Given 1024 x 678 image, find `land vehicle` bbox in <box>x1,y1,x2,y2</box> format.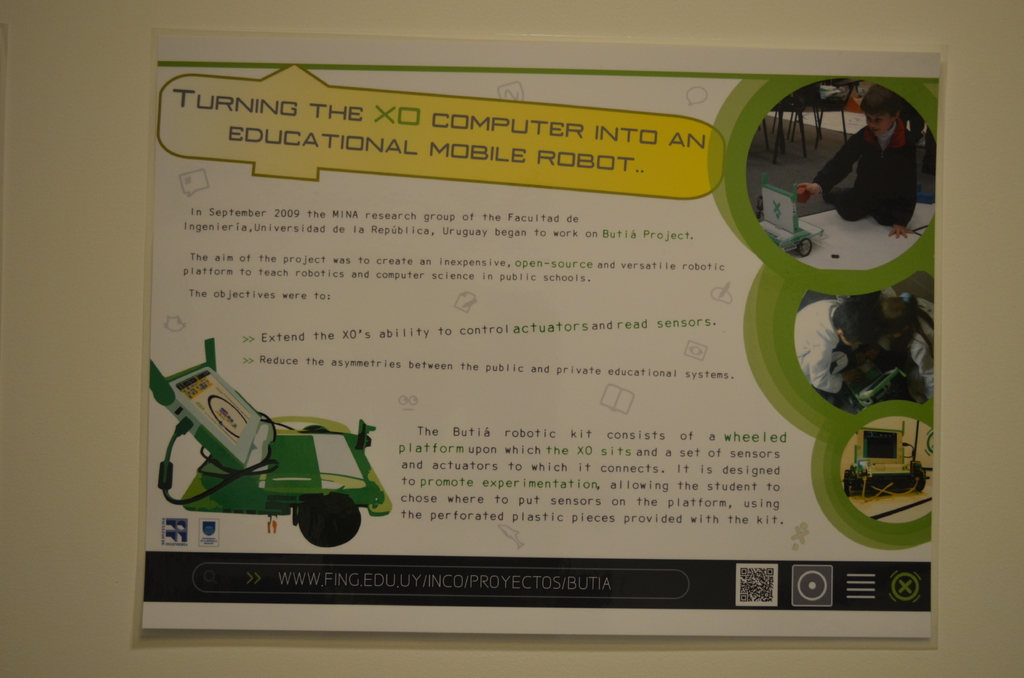
<box>158,367,398,556</box>.
